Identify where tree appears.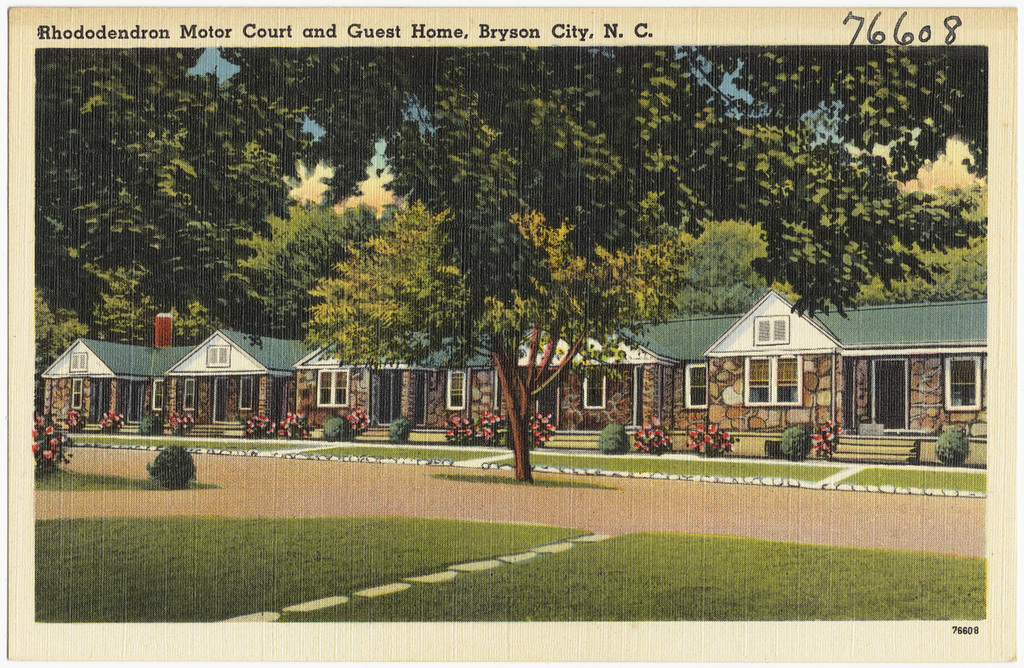
Appears at {"left": 32, "top": 48, "right": 278, "bottom": 302}.
